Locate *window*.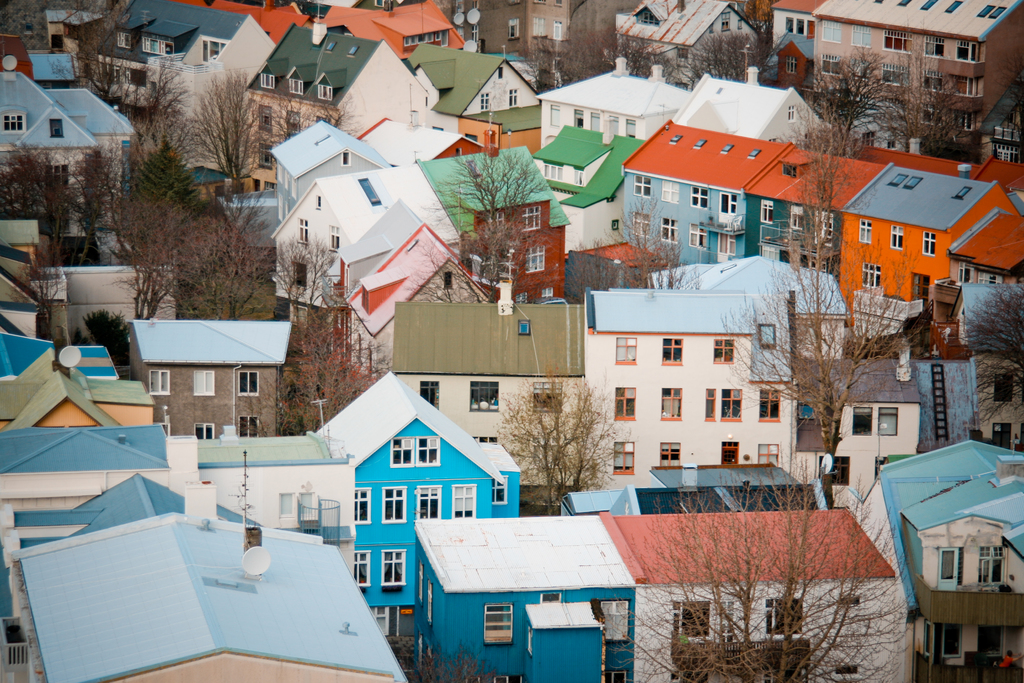
Bounding box: region(851, 60, 865, 82).
